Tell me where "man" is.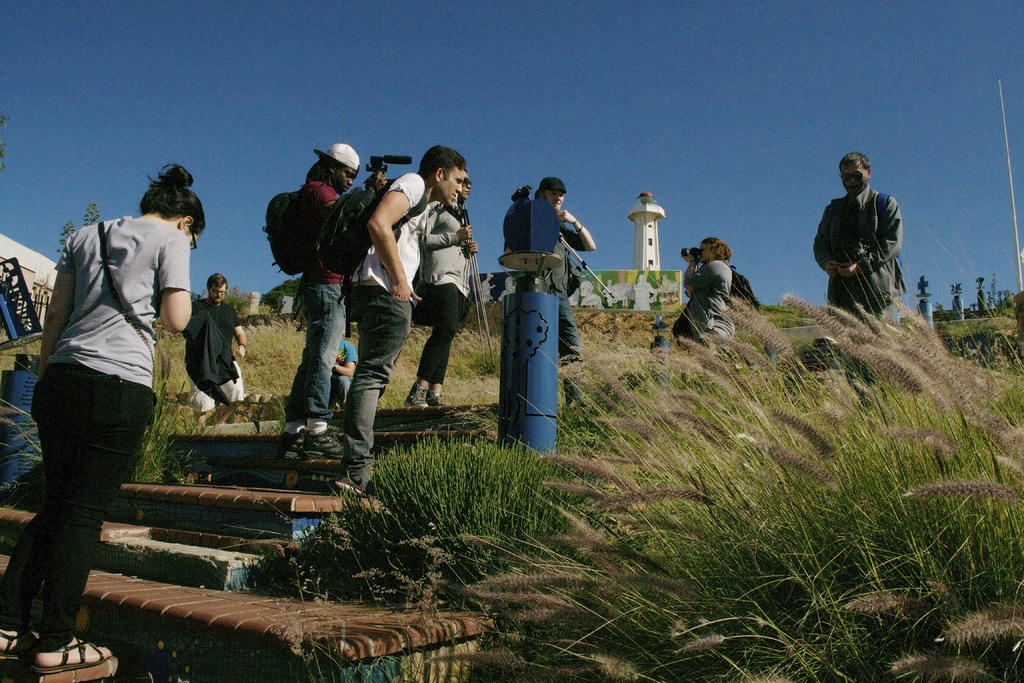
"man" is at 181 273 250 409.
